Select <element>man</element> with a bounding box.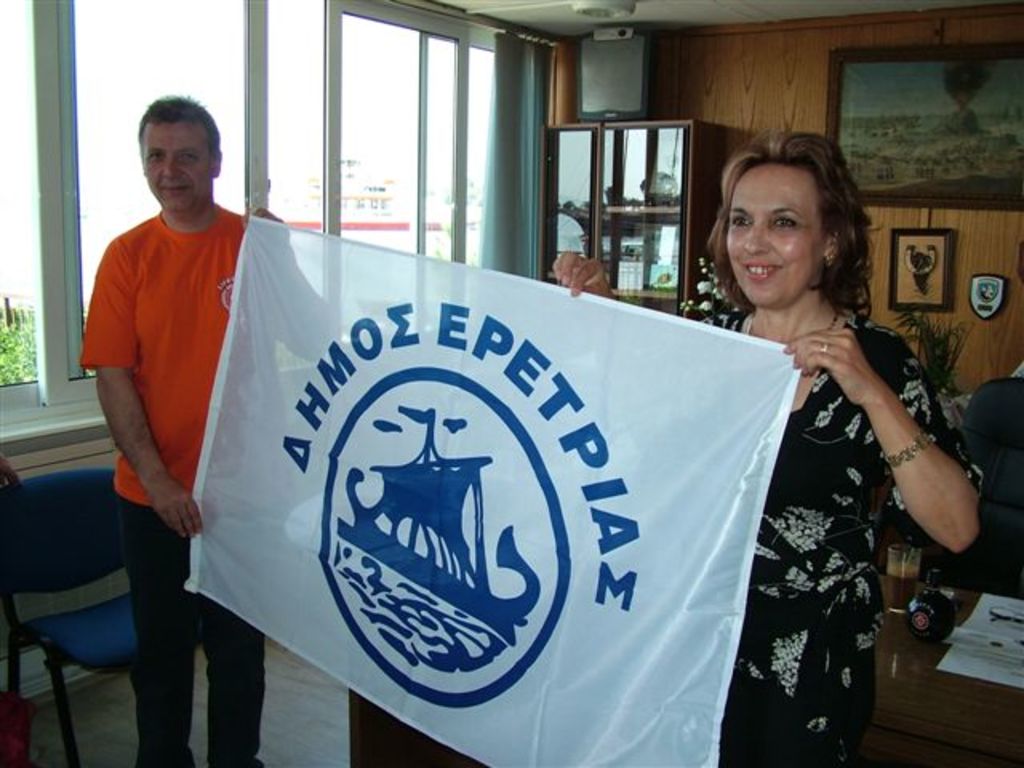
Rect(61, 46, 254, 767).
